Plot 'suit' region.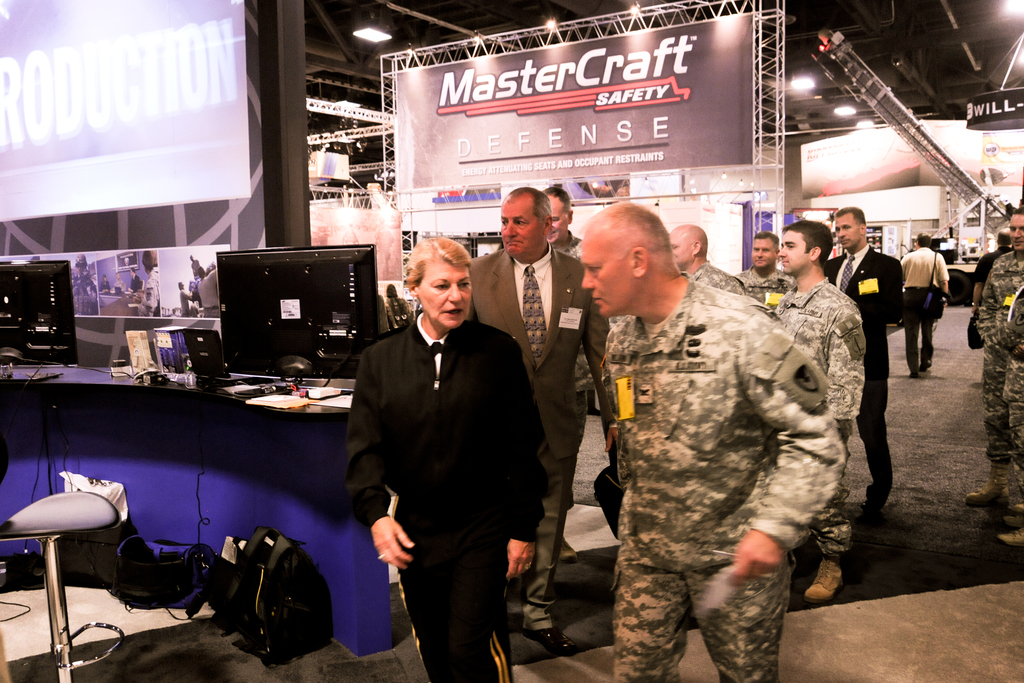
Plotted at region(468, 252, 614, 629).
